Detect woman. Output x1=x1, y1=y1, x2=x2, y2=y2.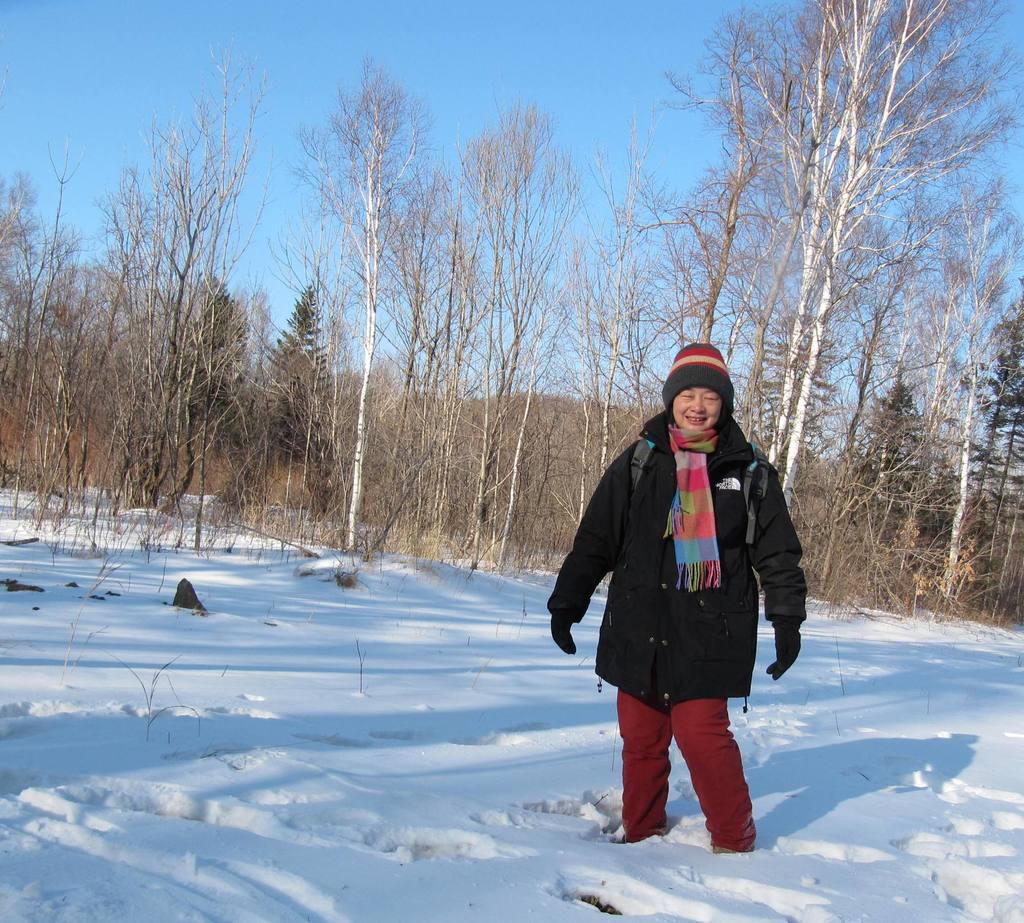
x1=558, y1=344, x2=813, y2=868.
